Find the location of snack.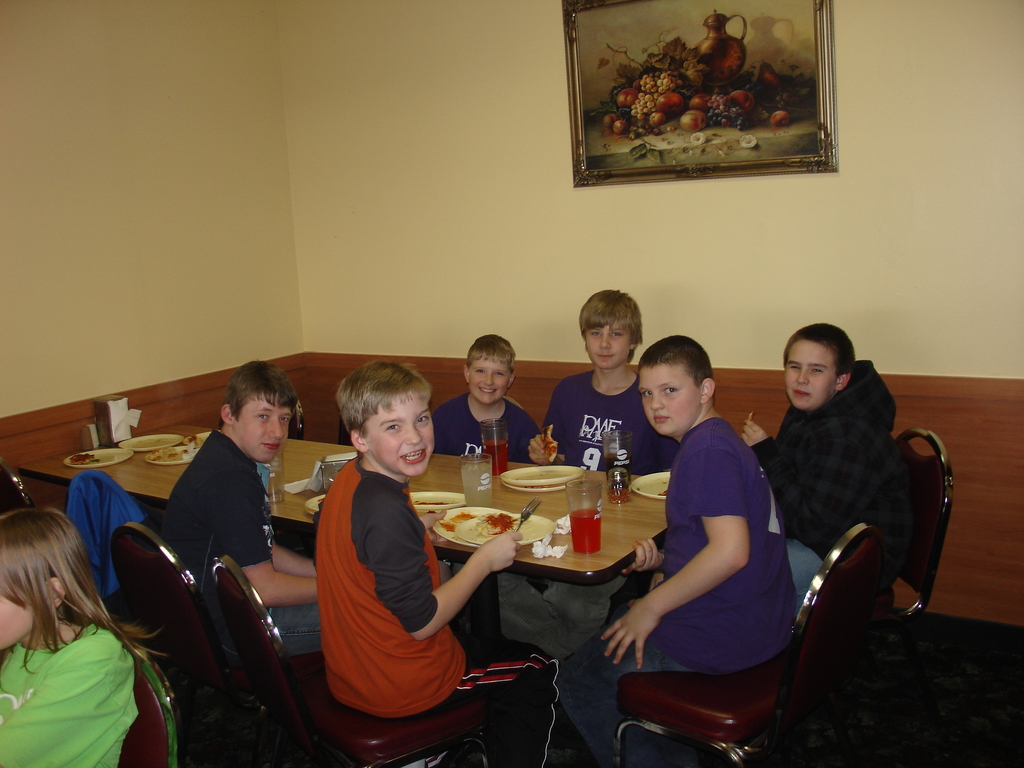
Location: <box>185,435,205,448</box>.
